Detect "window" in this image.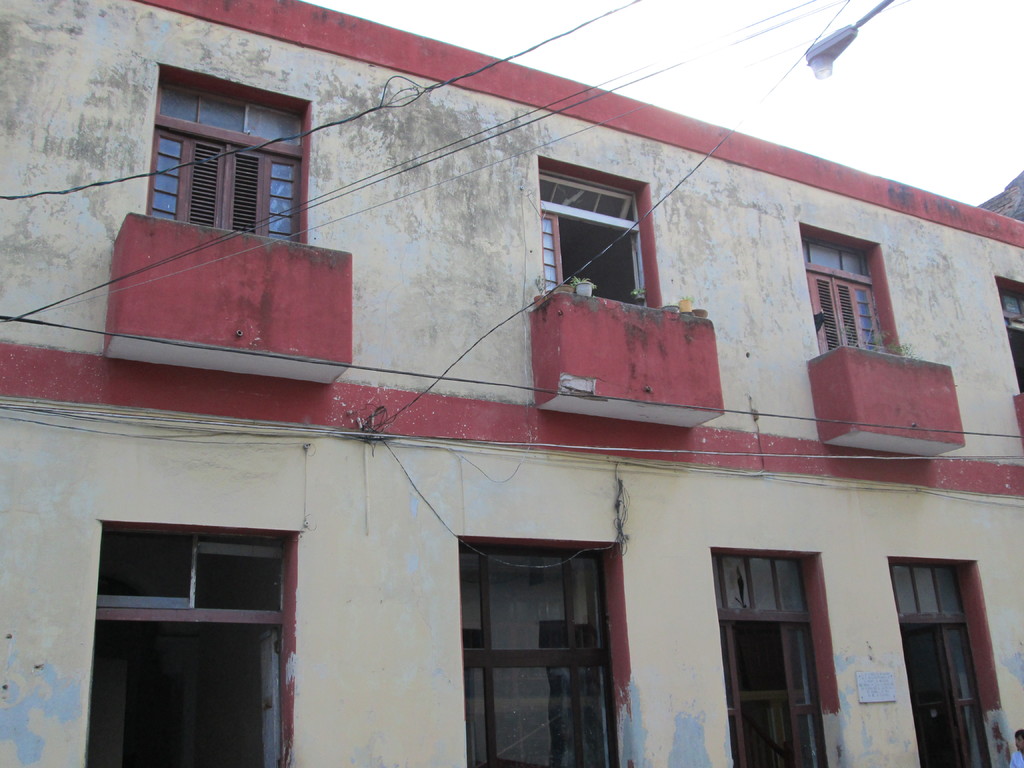
Detection: (798, 234, 890, 356).
